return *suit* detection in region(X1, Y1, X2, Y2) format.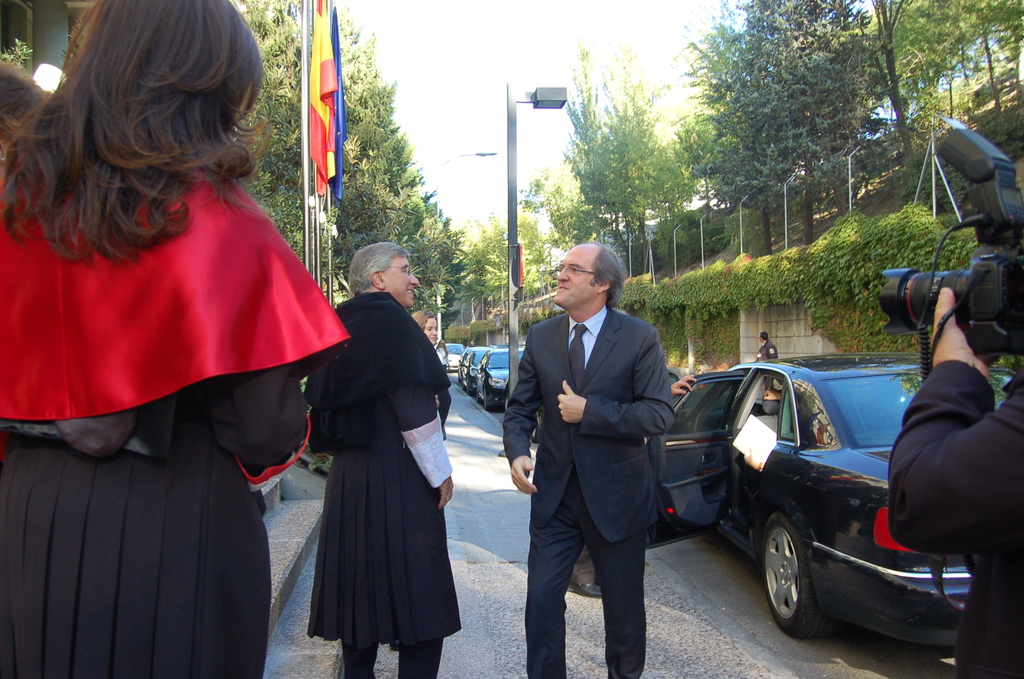
region(554, 263, 700, 637).
